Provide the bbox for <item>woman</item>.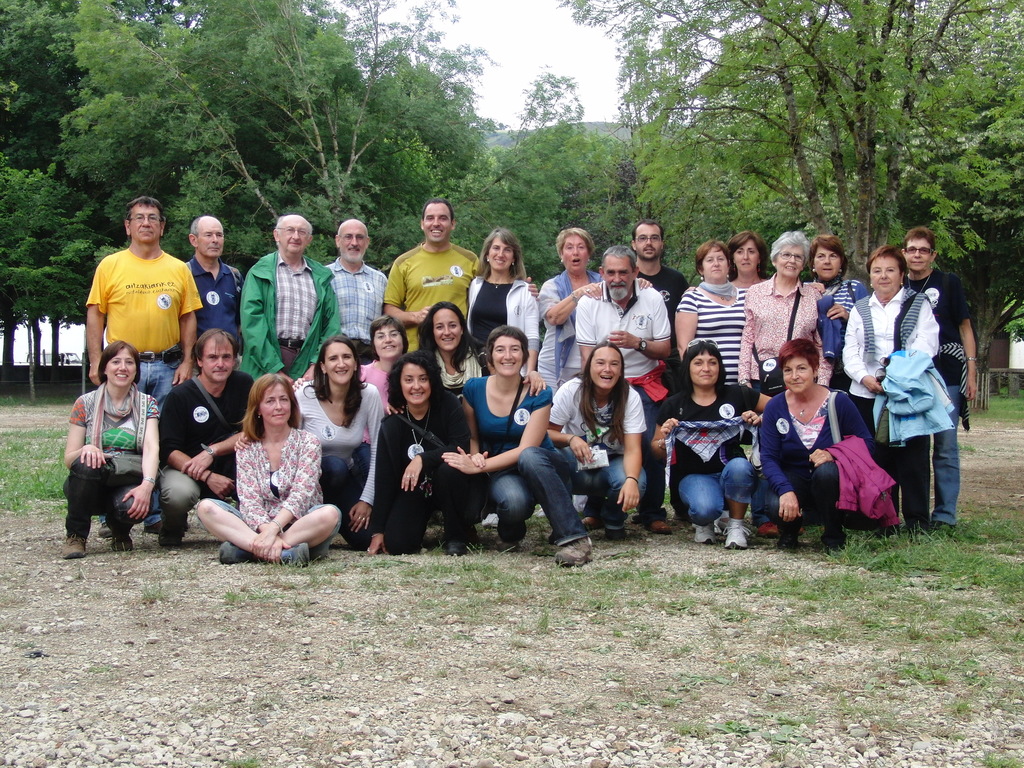
[652, 338, 757, 565].
